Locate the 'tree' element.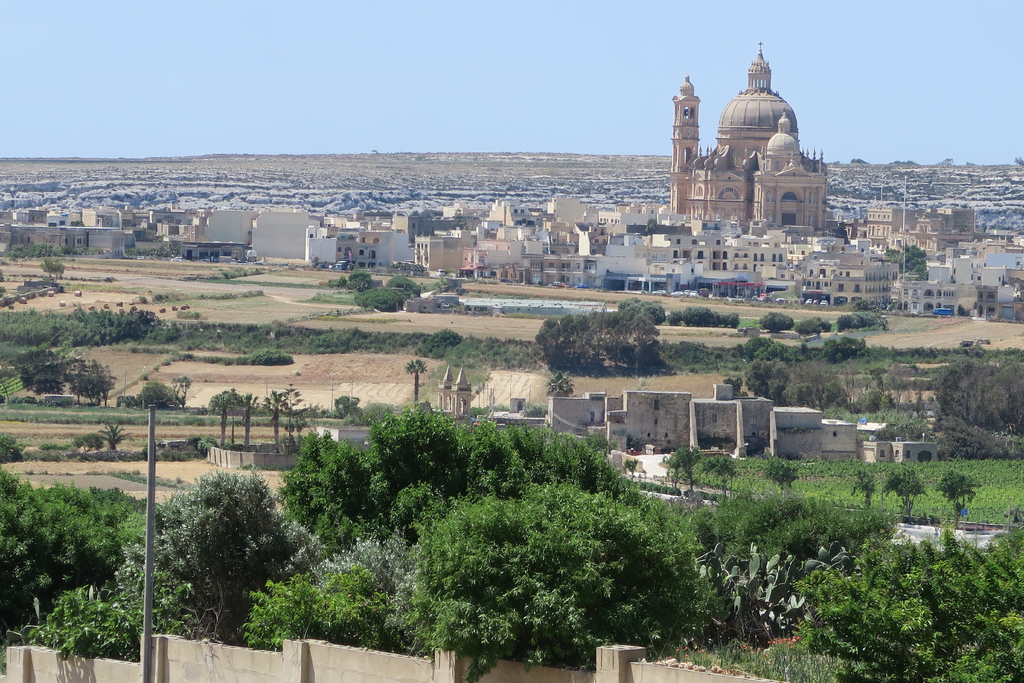
Element bbox: [211, 382, 245, 447].
